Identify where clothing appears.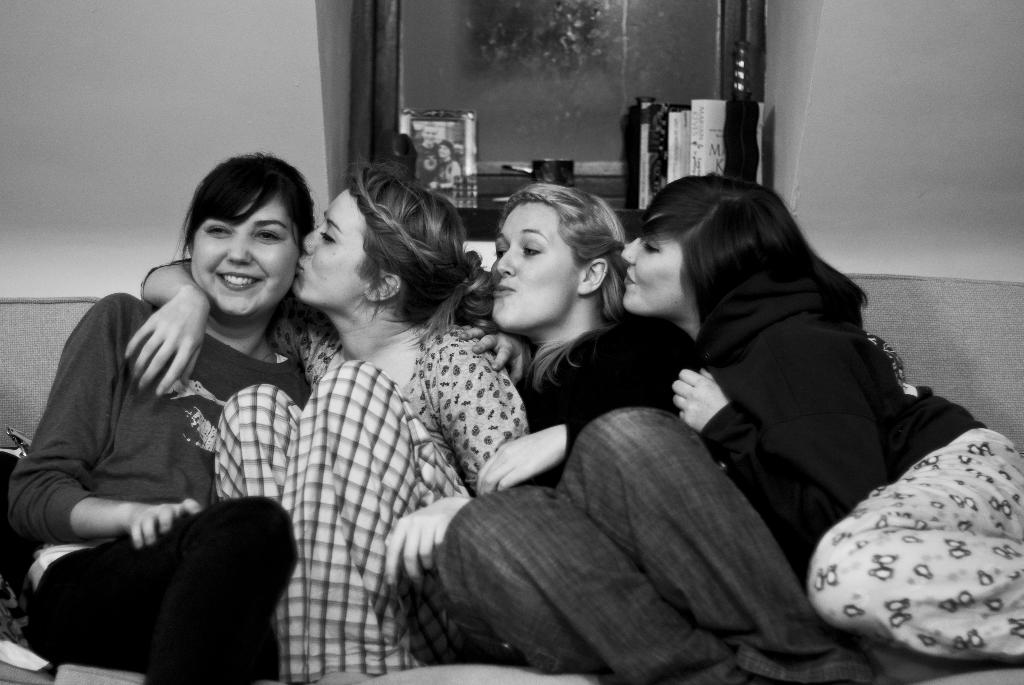
Appears at Rect(696, 315, 1023, 663).
